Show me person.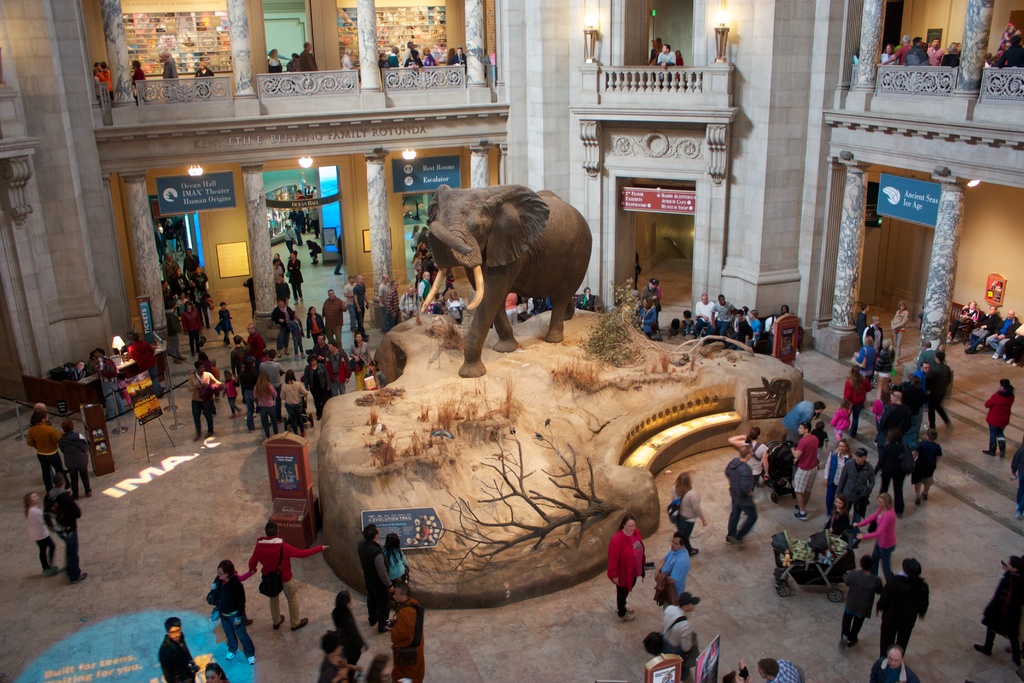
person is here: 447/270/458/293.
